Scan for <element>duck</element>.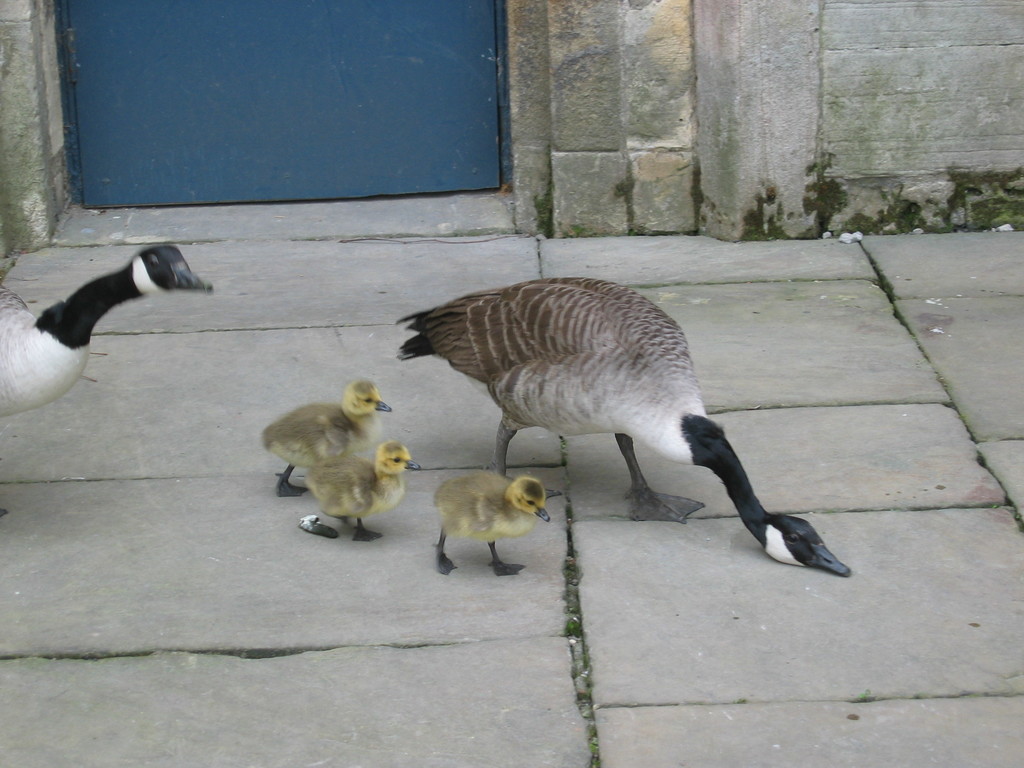
Scan result: bbox(419, 462, 564, 553).
